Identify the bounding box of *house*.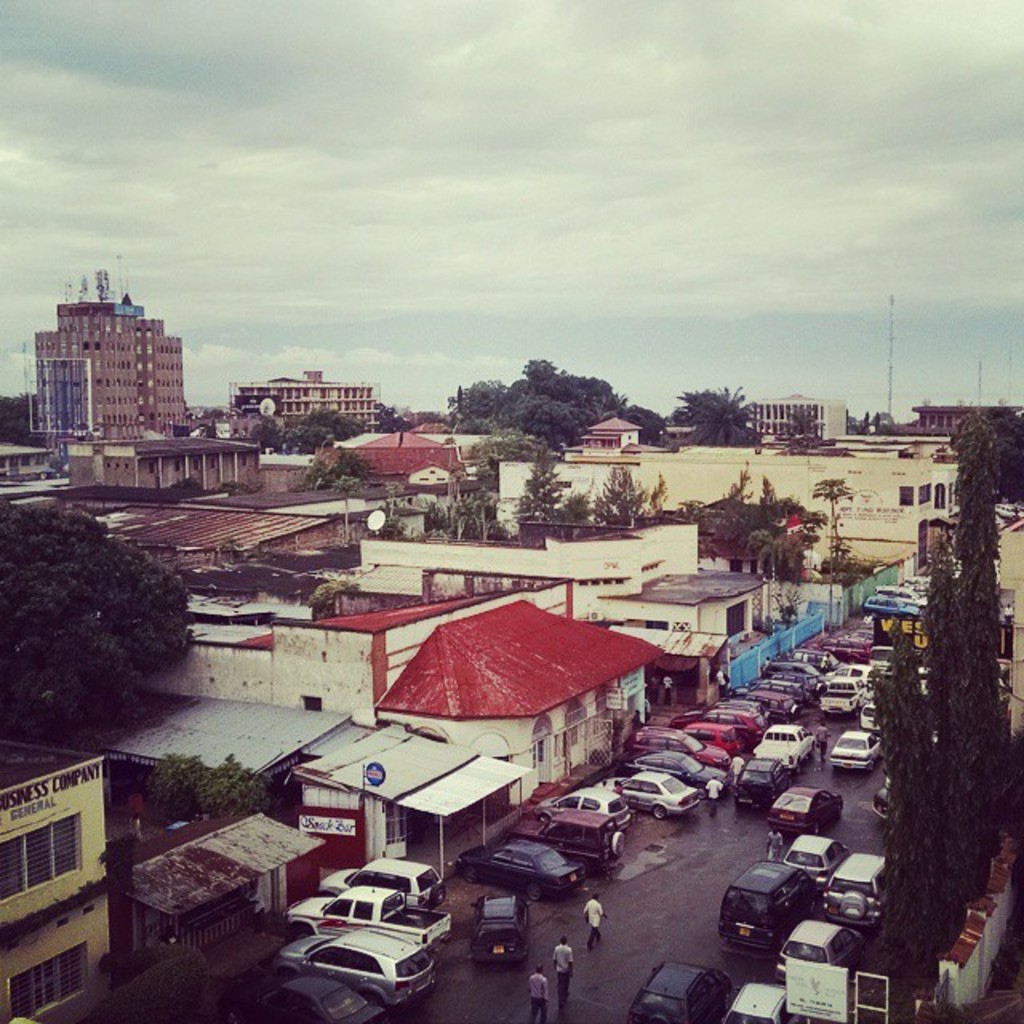
bbox=[358, 523, 699, 576].
